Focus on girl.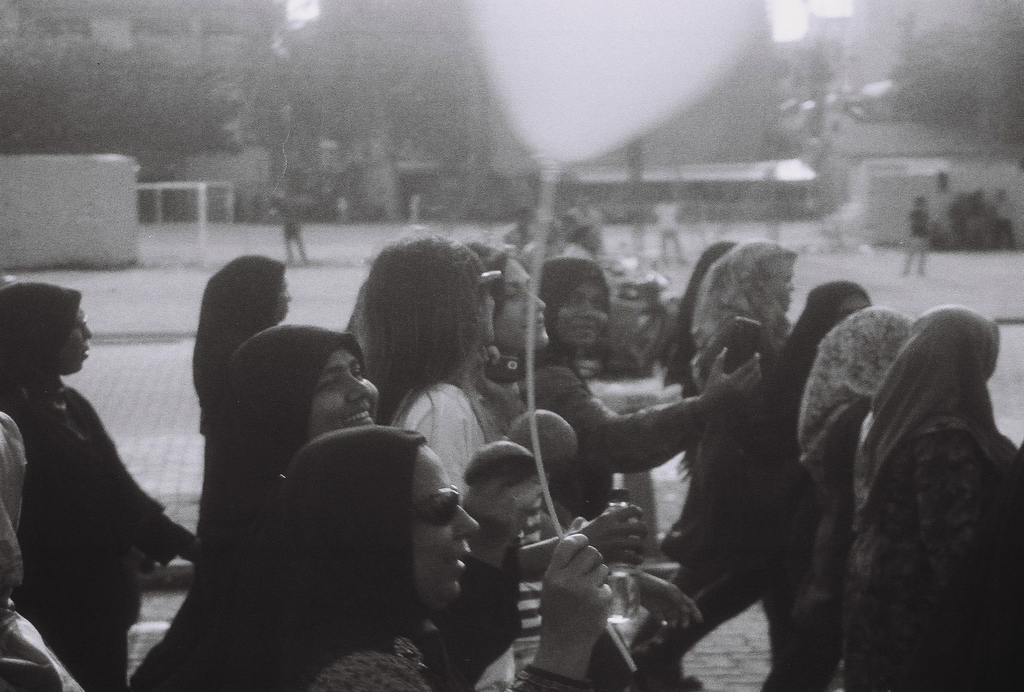
Focused at {"x1": 855, "y1": 305, "x2": 1023, "y2": 691}.
